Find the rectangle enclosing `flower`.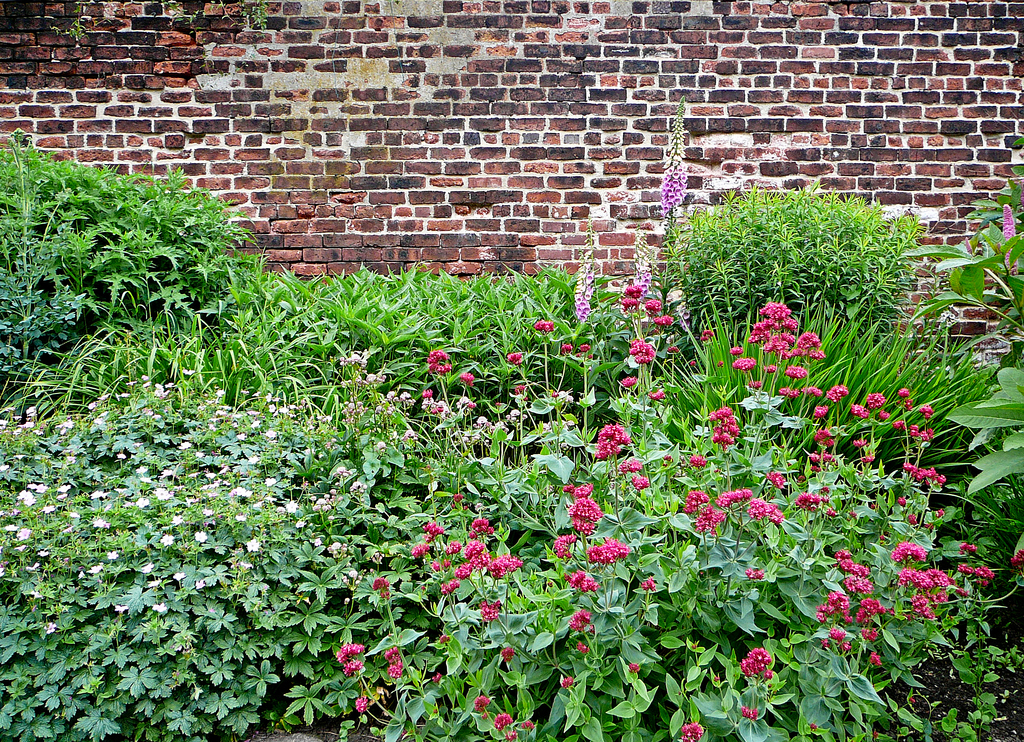
881 413 887 419.
